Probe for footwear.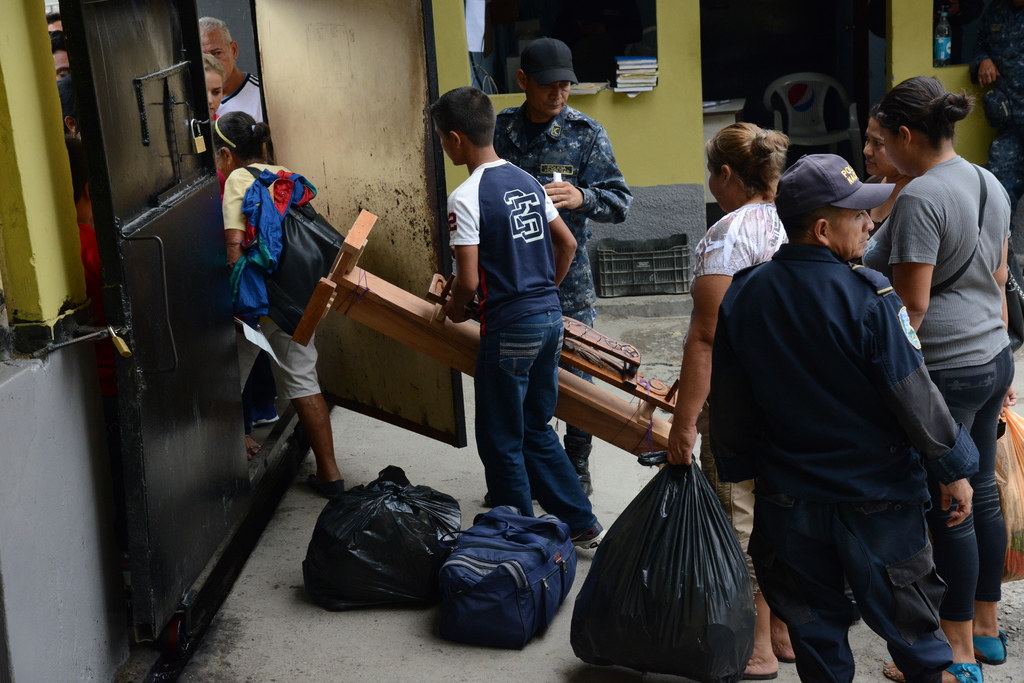
Probe result: <box>303,475,342,501</box>.
